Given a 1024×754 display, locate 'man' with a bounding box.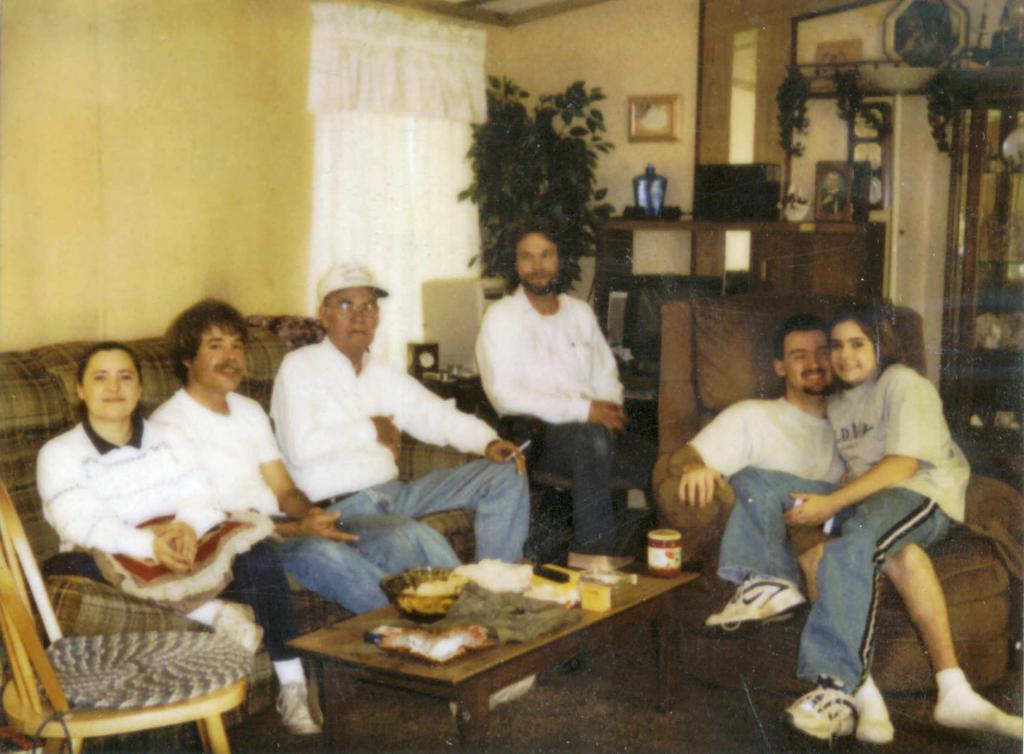
Located: [271, 257, 552, 696].
